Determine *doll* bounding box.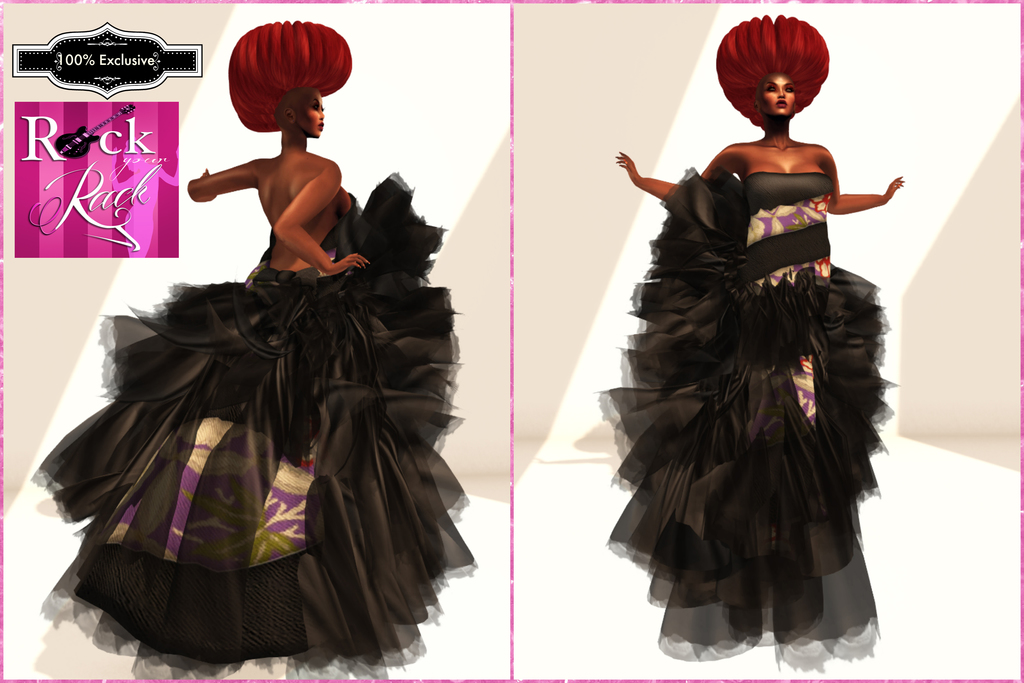
Determined: rect(35, 21, 476, 682).
